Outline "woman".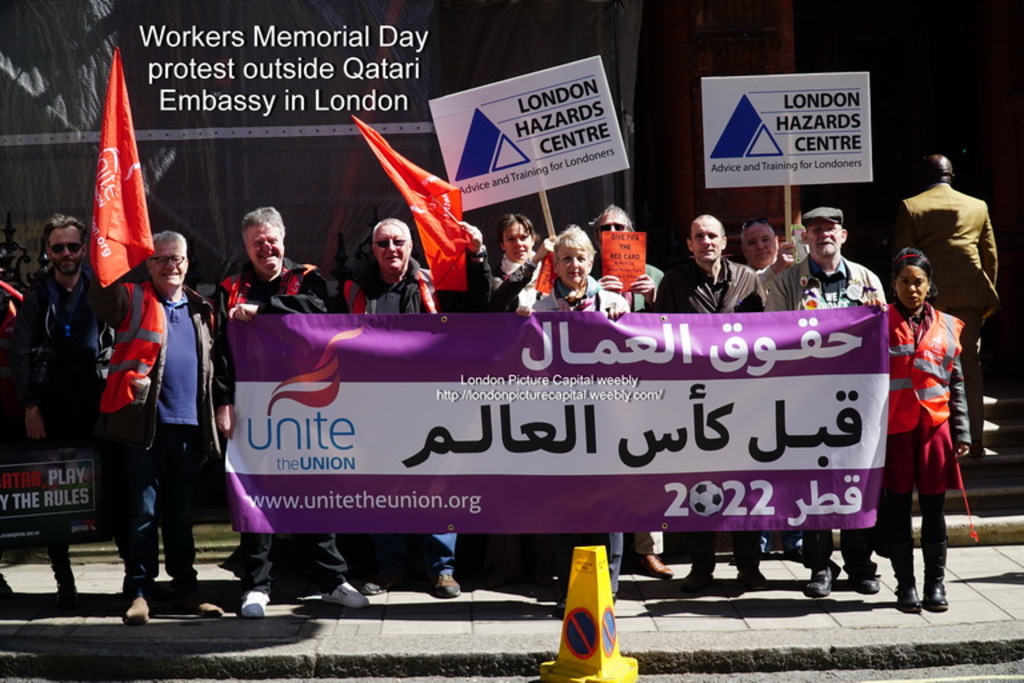
Outline: <bbox>855, 244, 971, 622</bbox>.
